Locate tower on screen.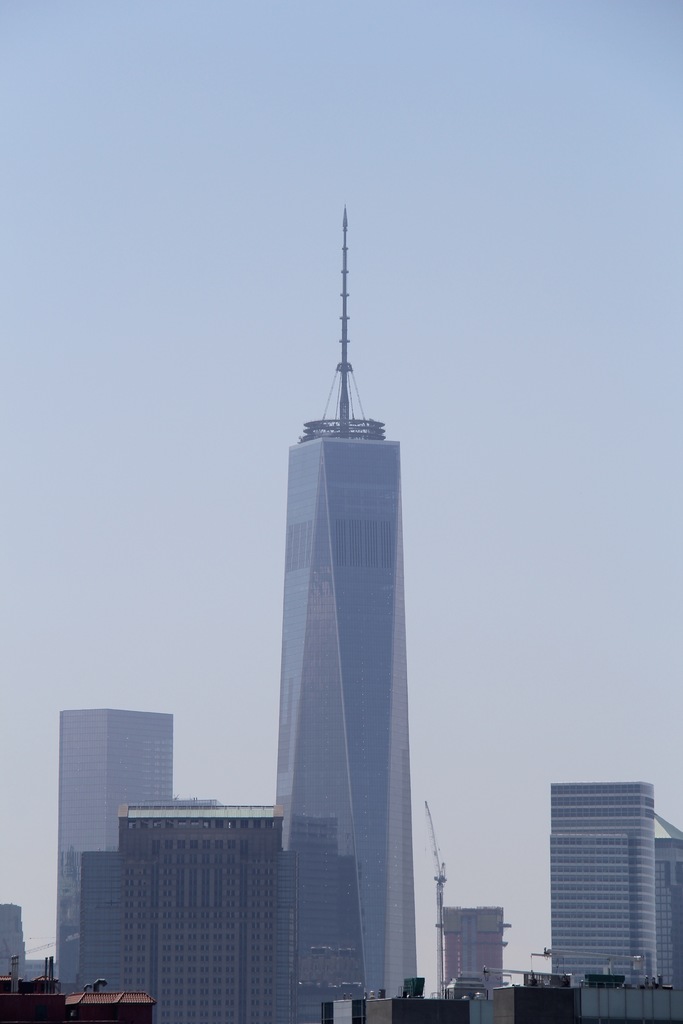
On screen at <bbox>60, 712, 173, 851</bbox>.
